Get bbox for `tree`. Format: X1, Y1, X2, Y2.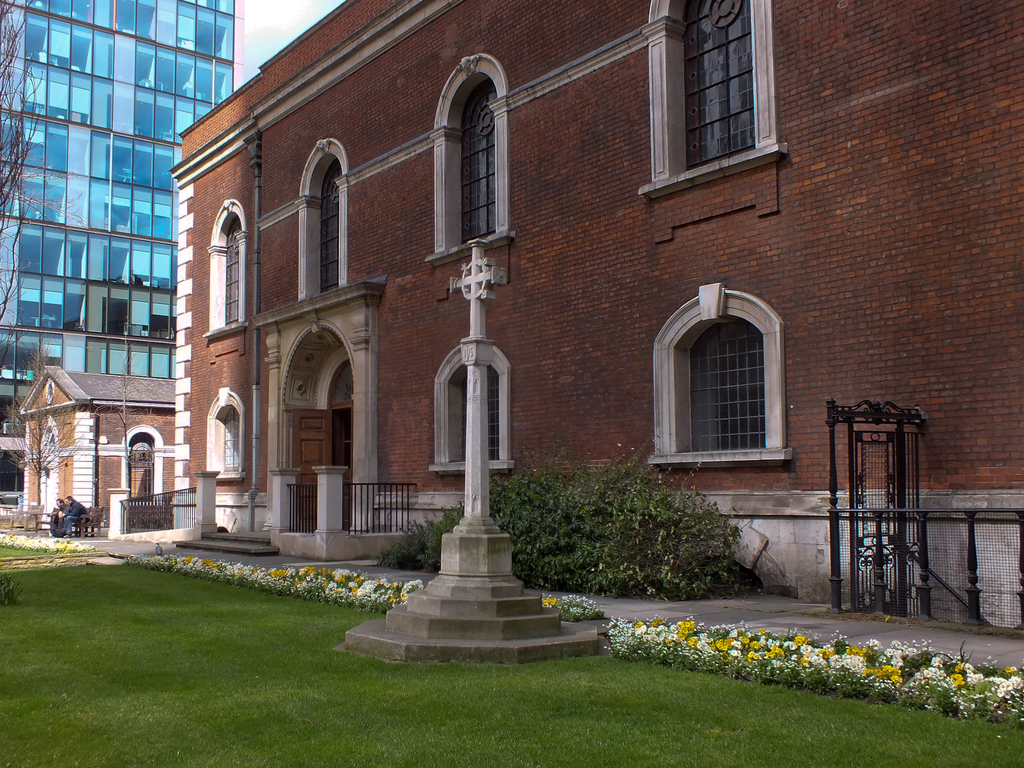
0, 0, 40, 330.
